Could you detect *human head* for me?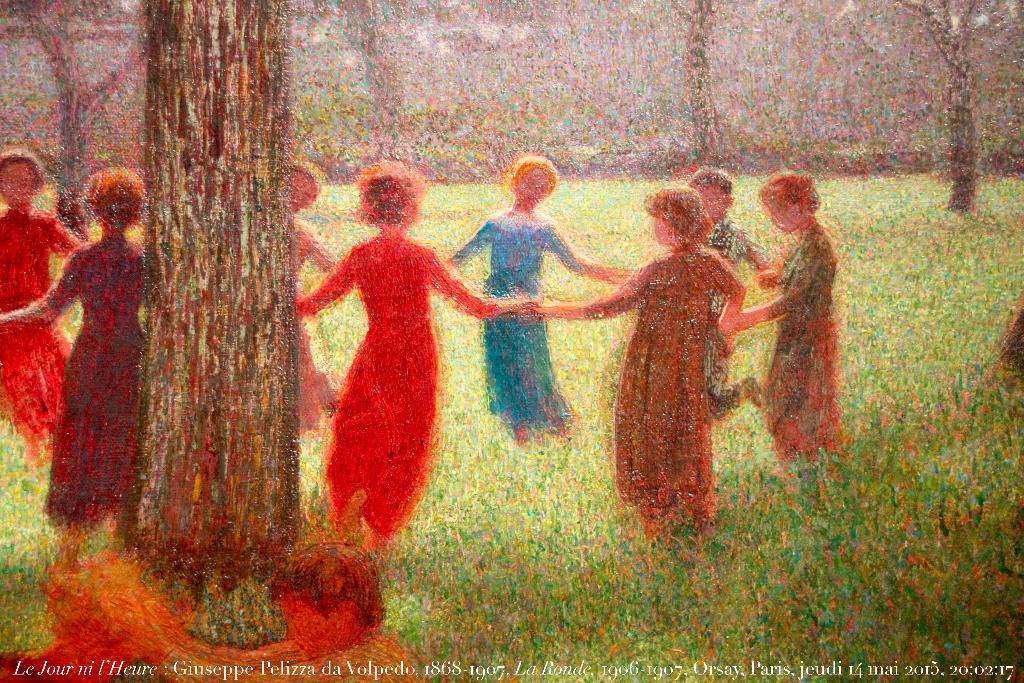
Detection result: region(0, 148, 44, 210).
